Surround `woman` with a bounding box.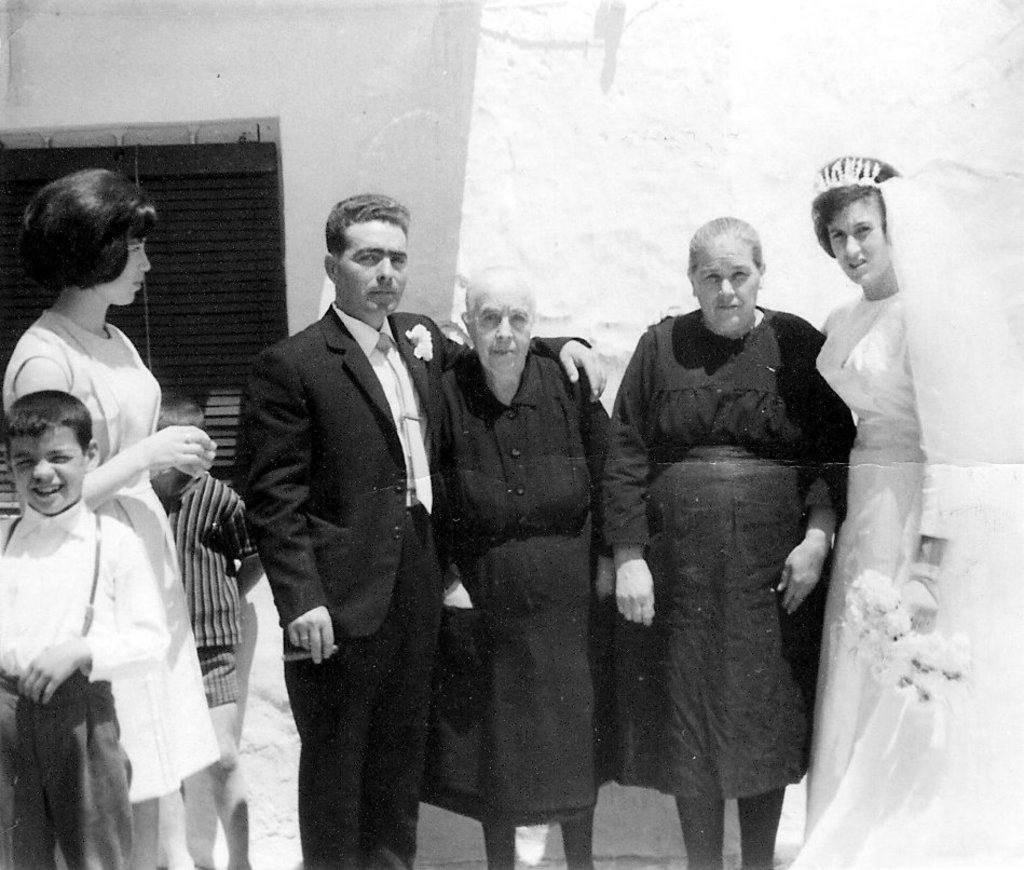
<region>429, 264, 622, 869</region>.
